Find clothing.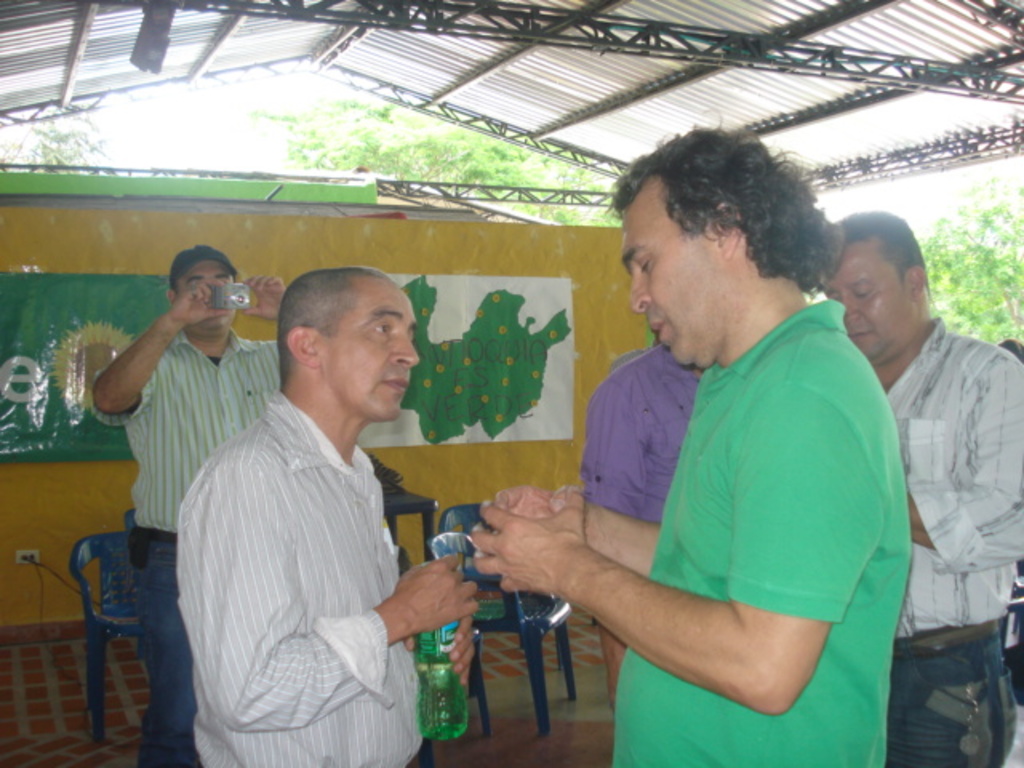
bbox=[168, 336, 451, 752].
